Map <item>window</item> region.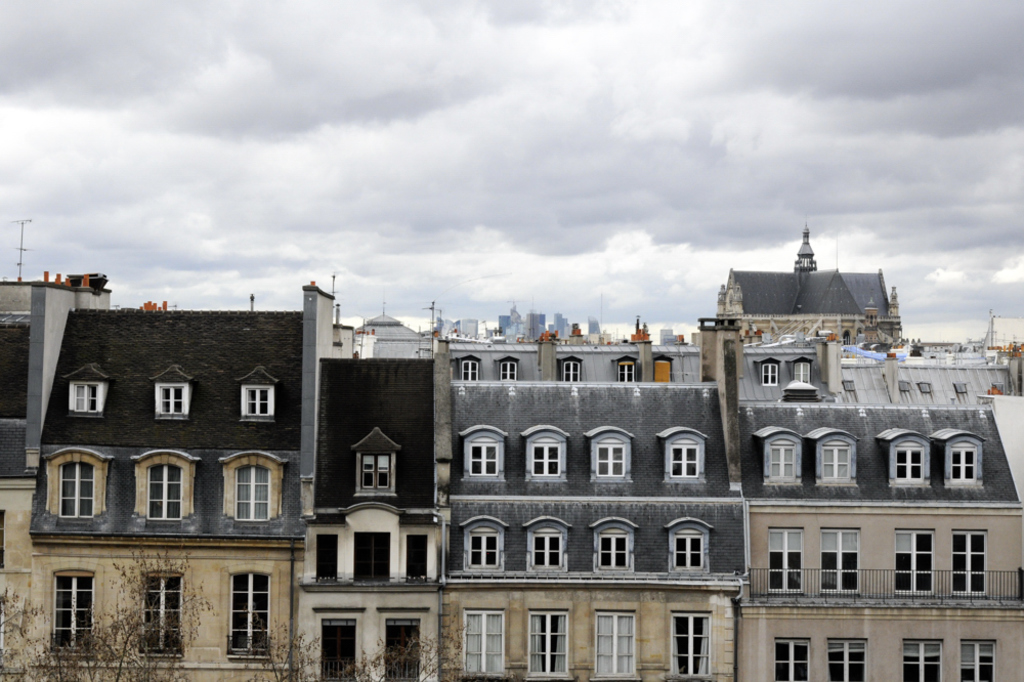
Mapped to <region>502, 365, 515, 378</region>.
